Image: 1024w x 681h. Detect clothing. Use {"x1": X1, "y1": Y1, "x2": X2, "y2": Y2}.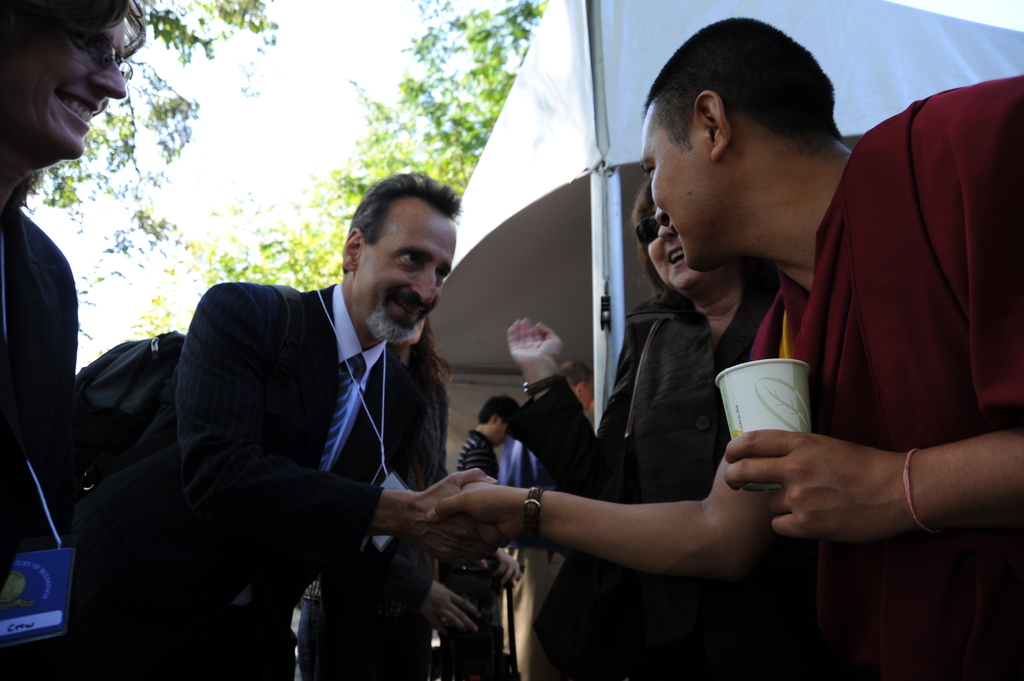
{"x1": 508, "y1": 256, "x2": 779, "y2": 680}.
